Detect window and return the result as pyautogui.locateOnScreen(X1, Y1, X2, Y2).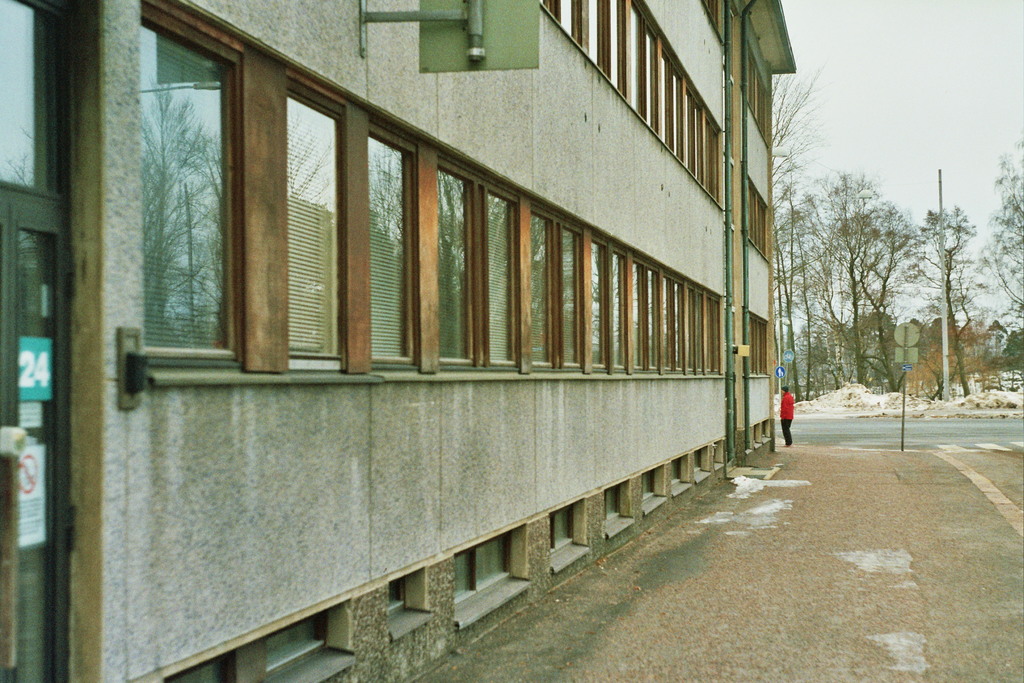
pyautogui.locateOnScreen(435, 160, 473, 361).
